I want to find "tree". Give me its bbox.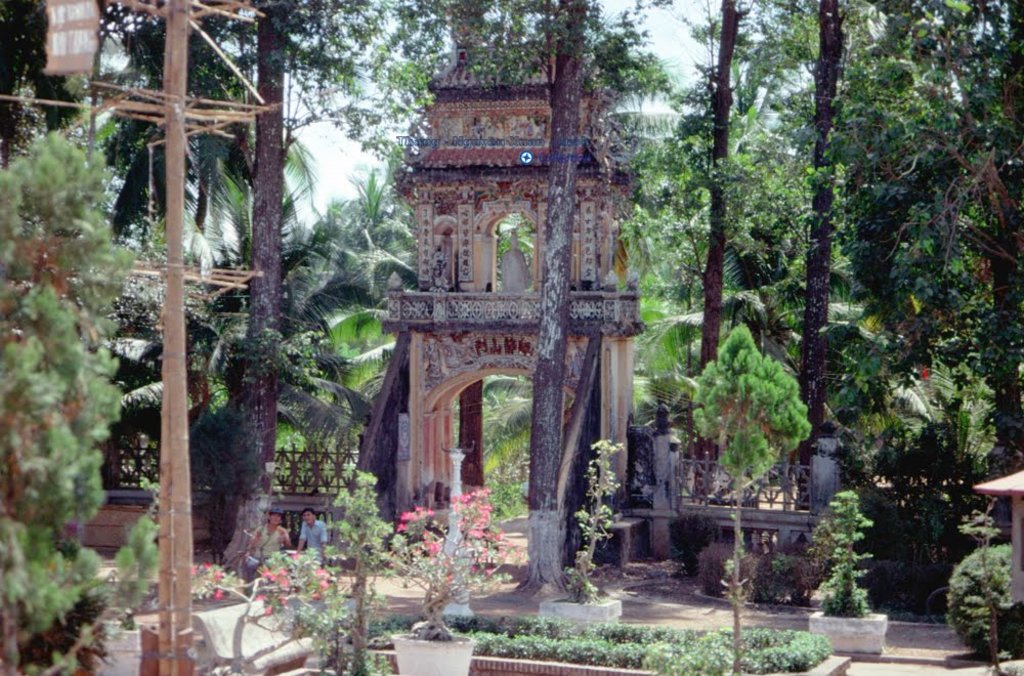
x1=307, y1=178, x2=416, y2=302.
